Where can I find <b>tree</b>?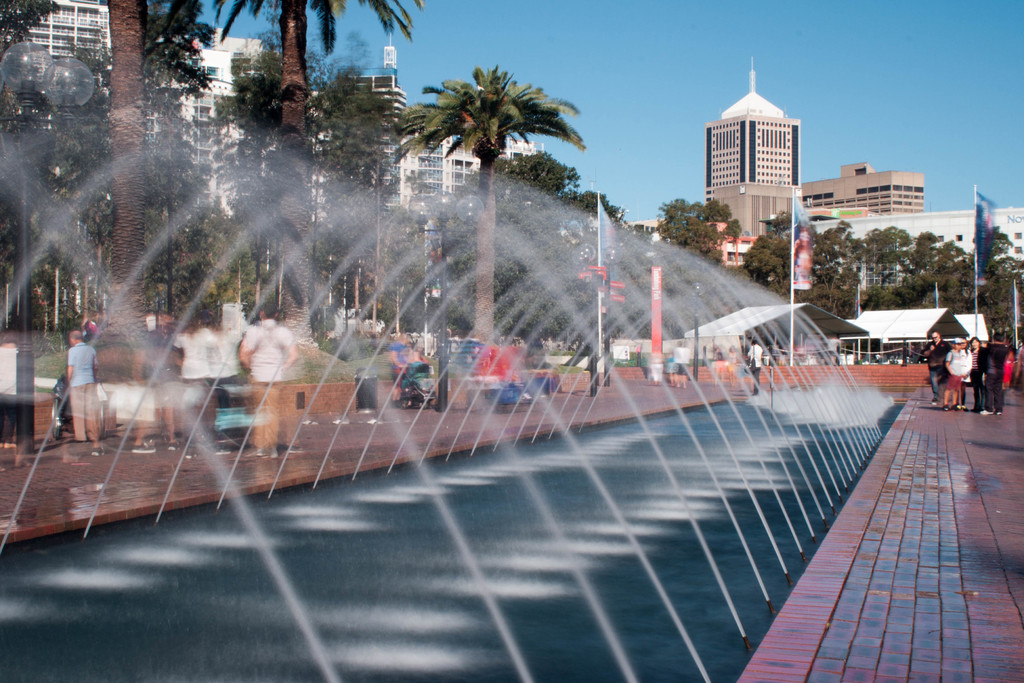
You can find it at rect(0, 0, 215, 388).
